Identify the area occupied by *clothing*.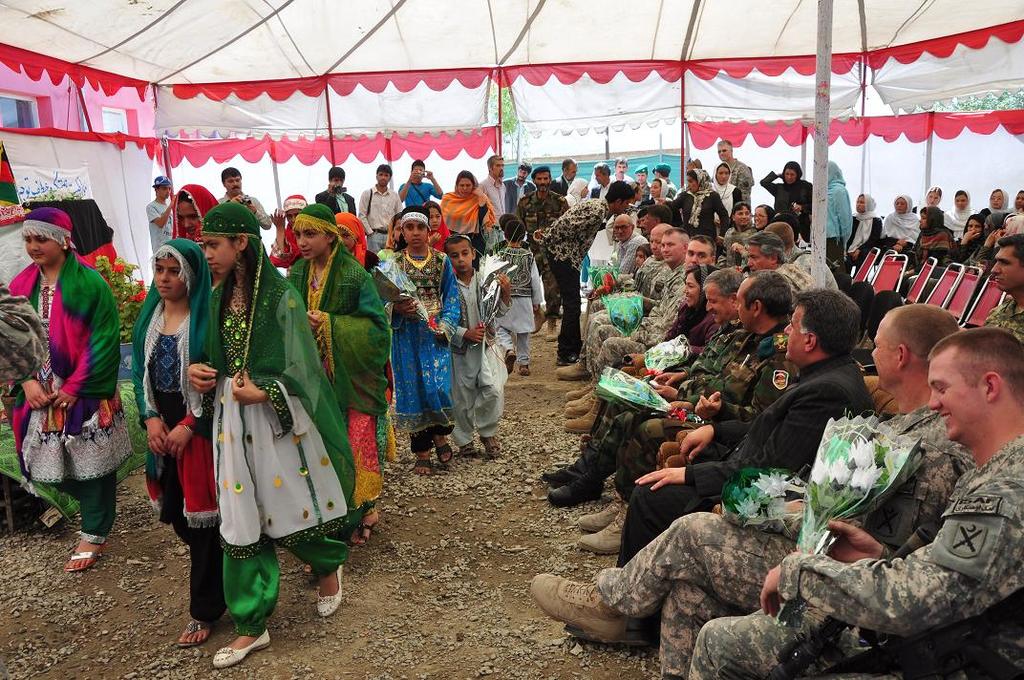
Area: bbox=(849, 191, 881, 260).
